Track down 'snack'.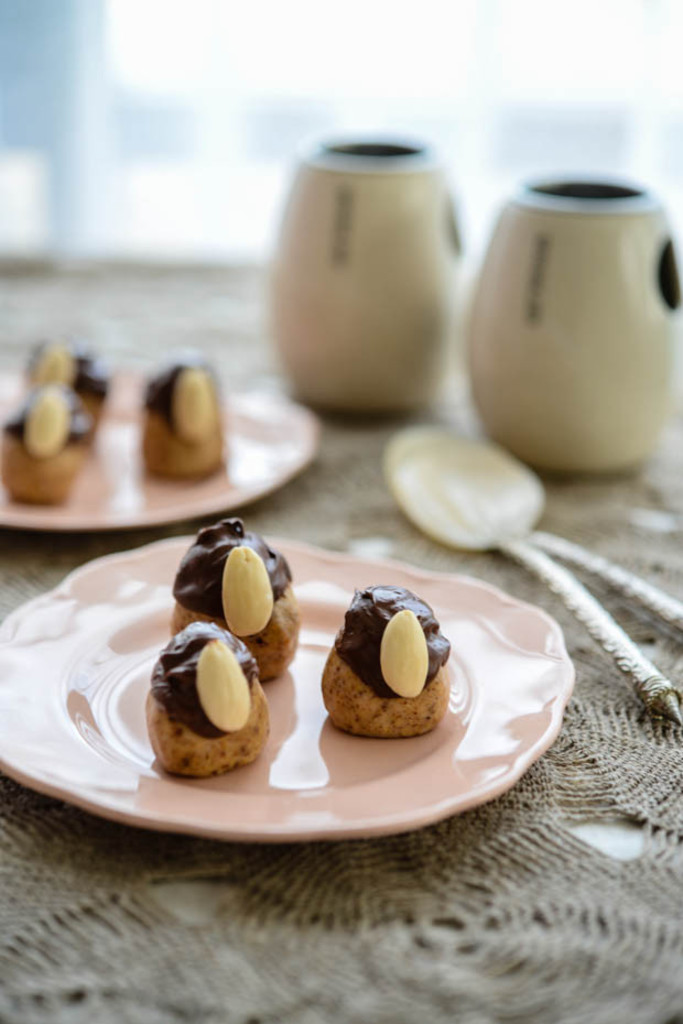
Tracked to {"x1": 149, "y1": 622, "x2": 286, "y2": 783}.
